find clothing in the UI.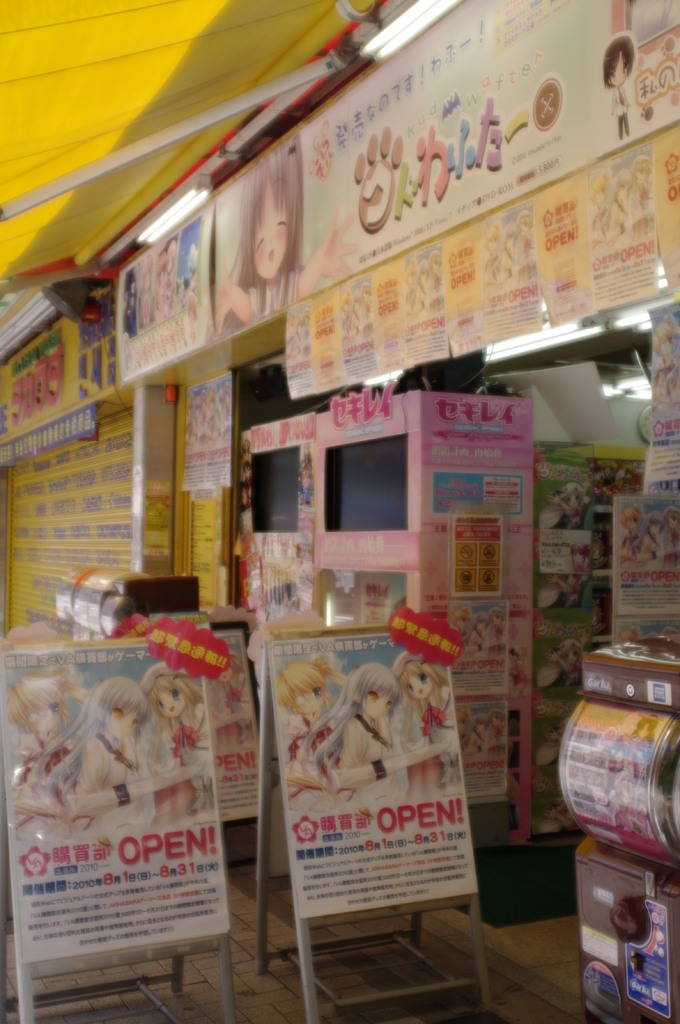
UI element at (x1=158, y1=722, x2=212, y2=829).
